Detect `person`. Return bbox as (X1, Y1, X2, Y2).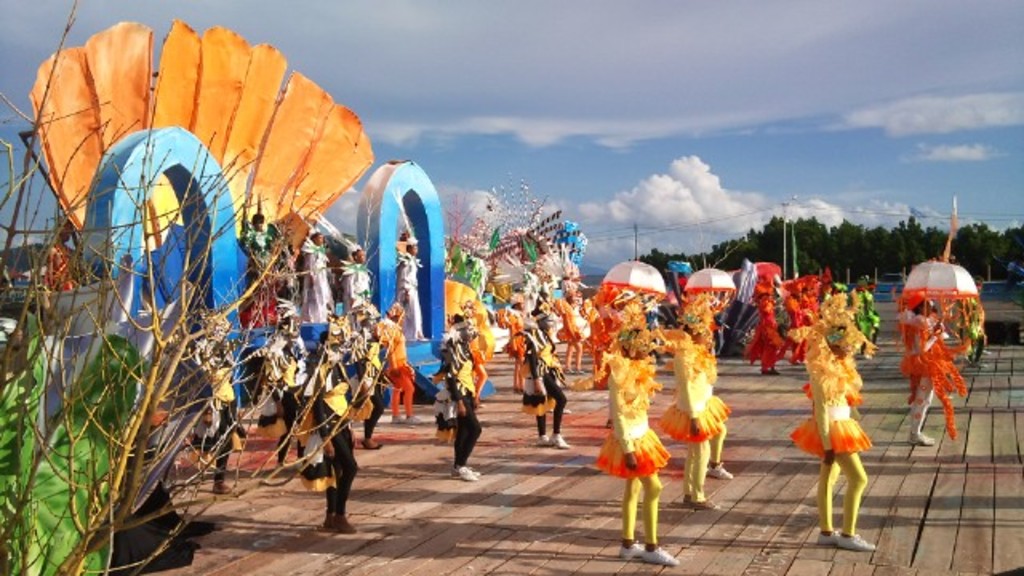
(301, 341, 366, 534).
